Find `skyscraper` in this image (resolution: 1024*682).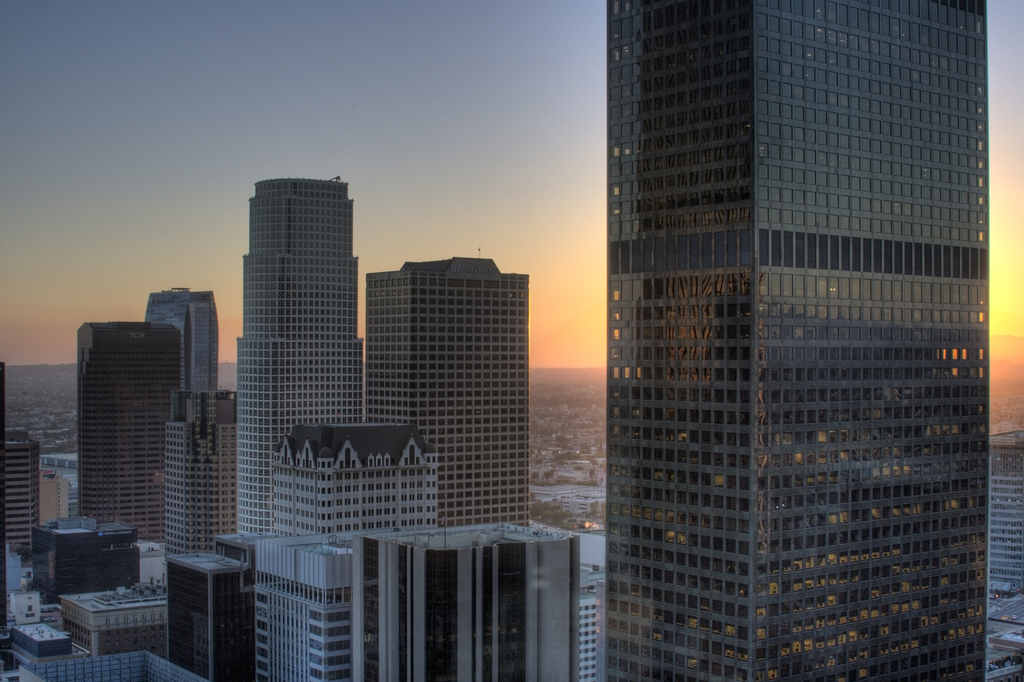
detection(234, 175, 365, 534).
